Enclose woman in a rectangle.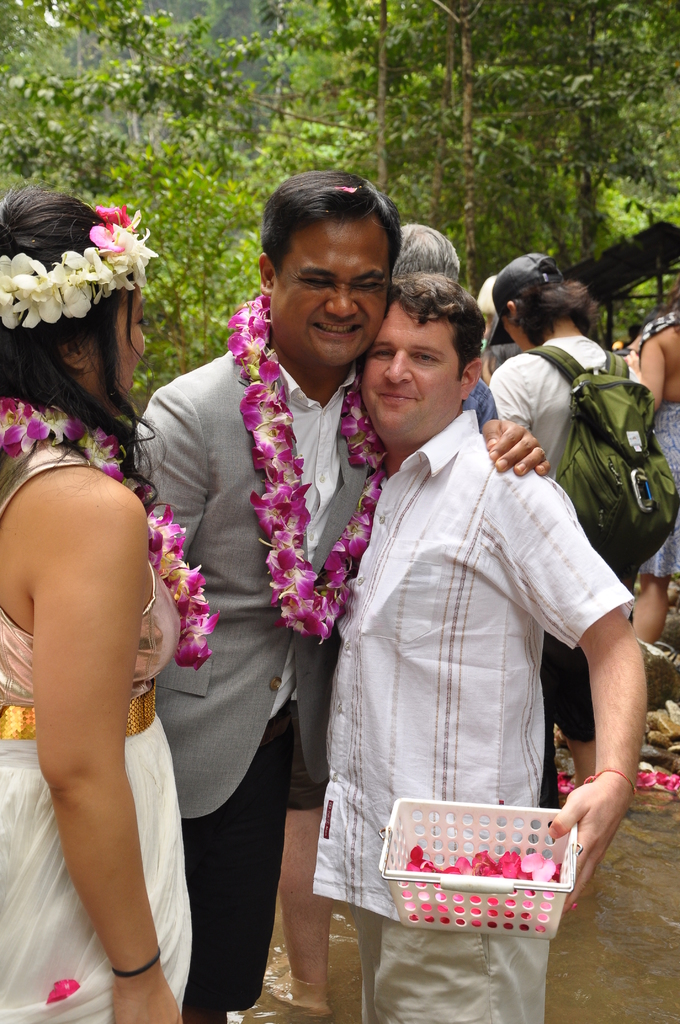
rect(4, 221, 202, 1023).
